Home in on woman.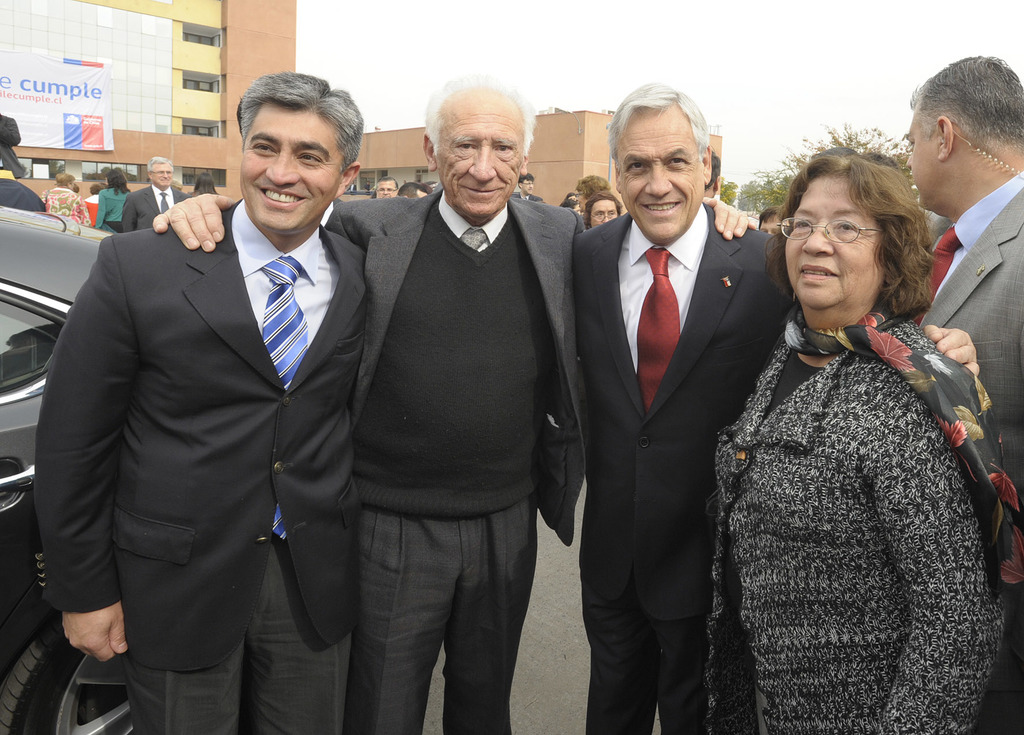
Homed in at crop(704, 134, 1002, 727).
